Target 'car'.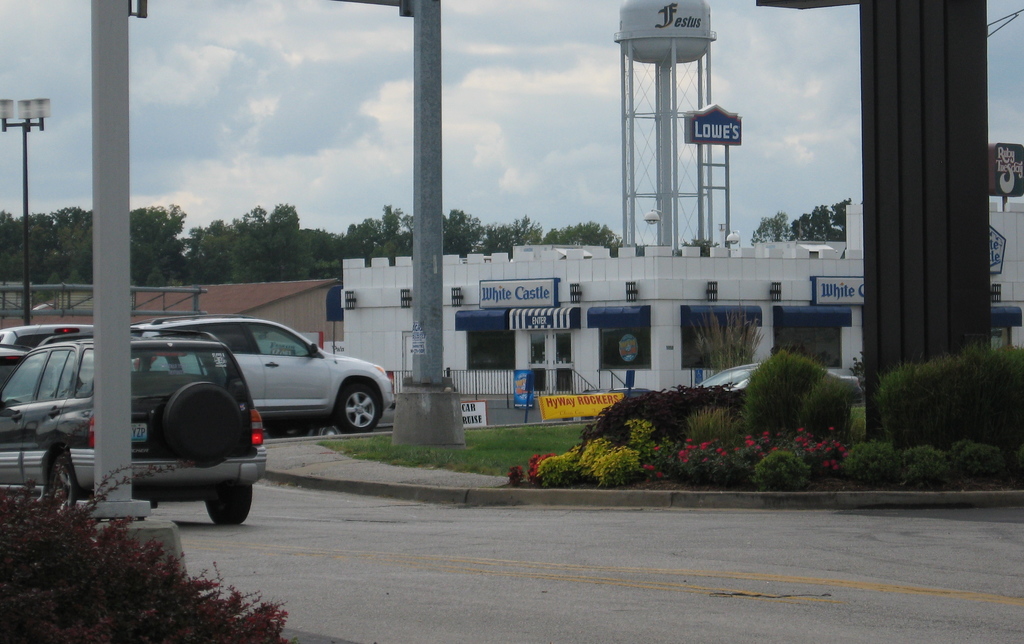
Target region: 20/319/287/501.
